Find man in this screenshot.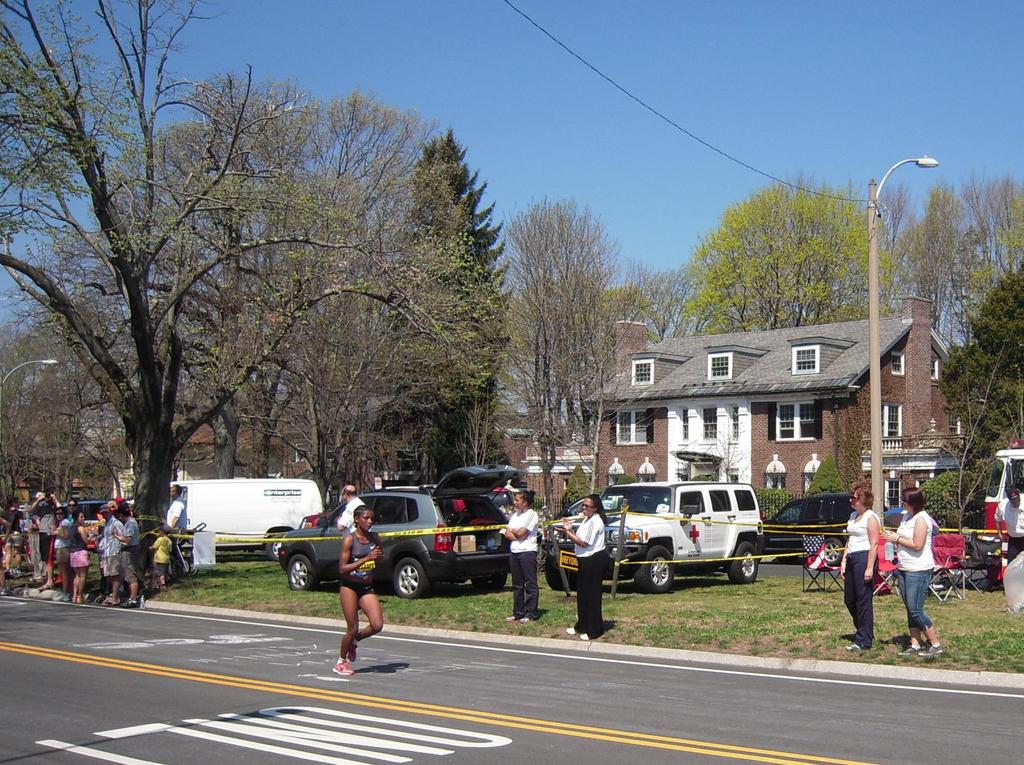
The bounding box for man is select_region(113, 501, 140, 609).
